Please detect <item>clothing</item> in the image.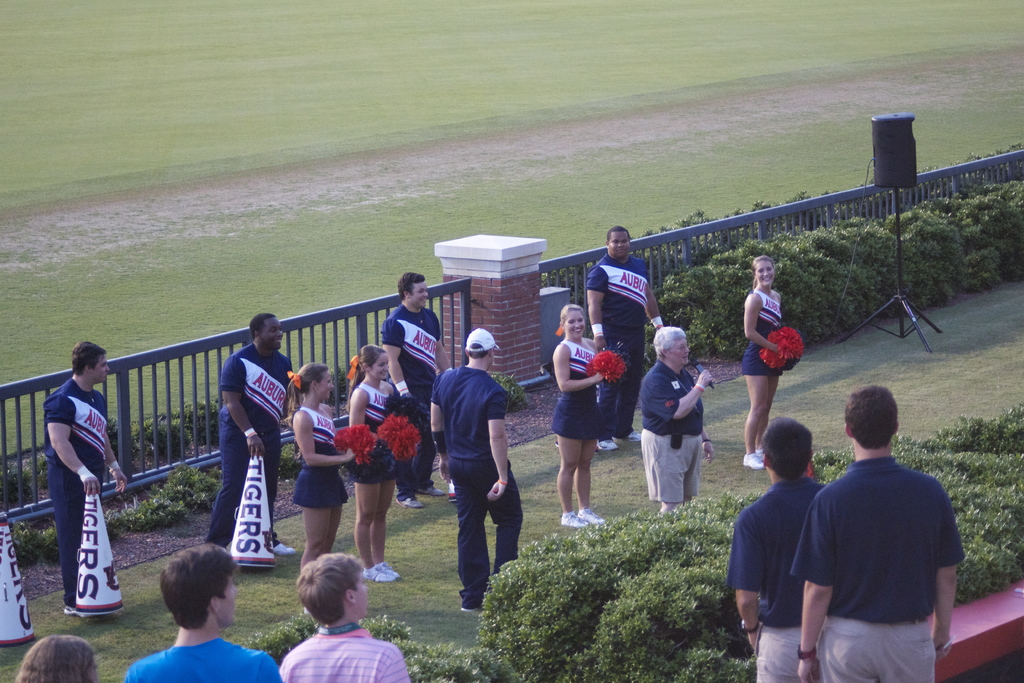
[left=585, top=244, right=650, bottom=429].
